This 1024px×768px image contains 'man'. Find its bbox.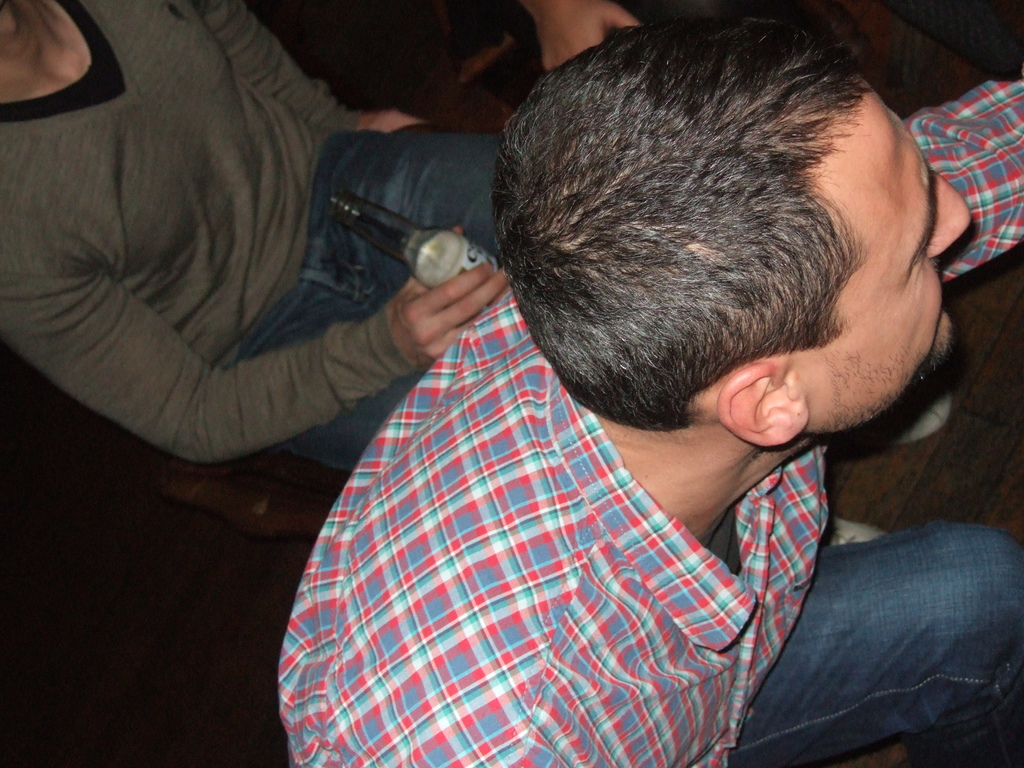
bbox=(275, 7, 1023, 767).
